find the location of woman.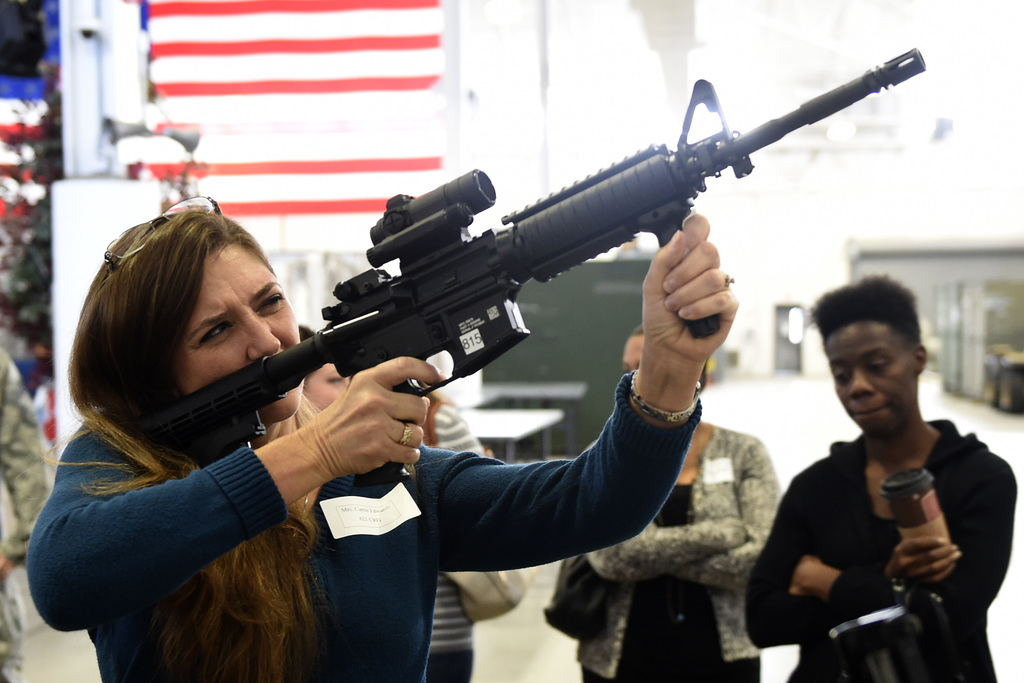
Location: left=19, top=194, right=740, bottom=682.
